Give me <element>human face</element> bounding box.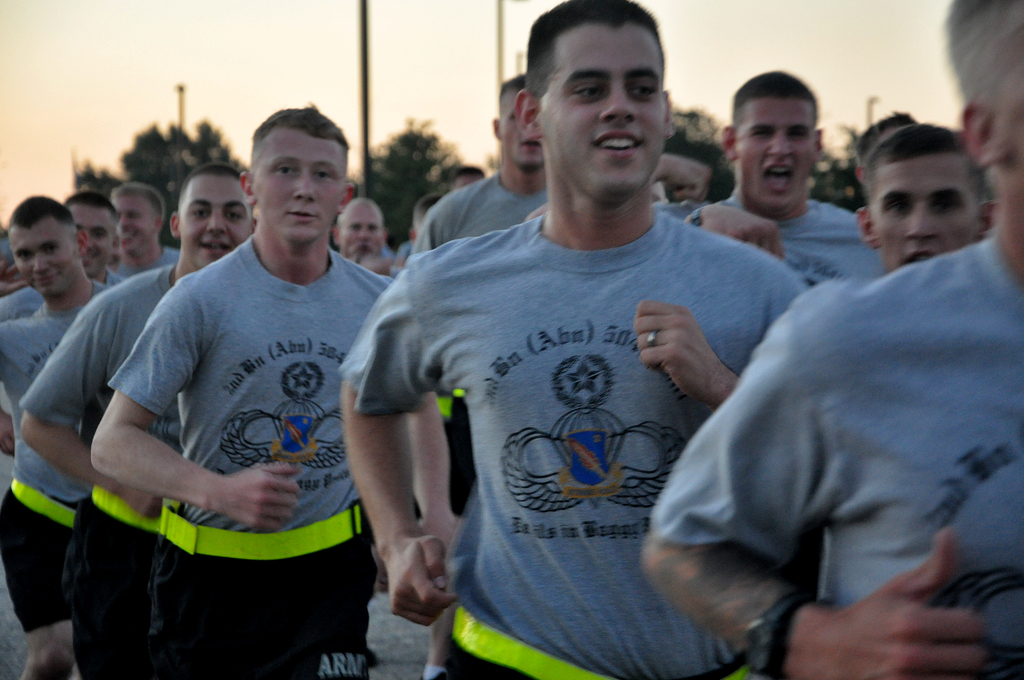
bbox=(738, 99, 815, 211).
